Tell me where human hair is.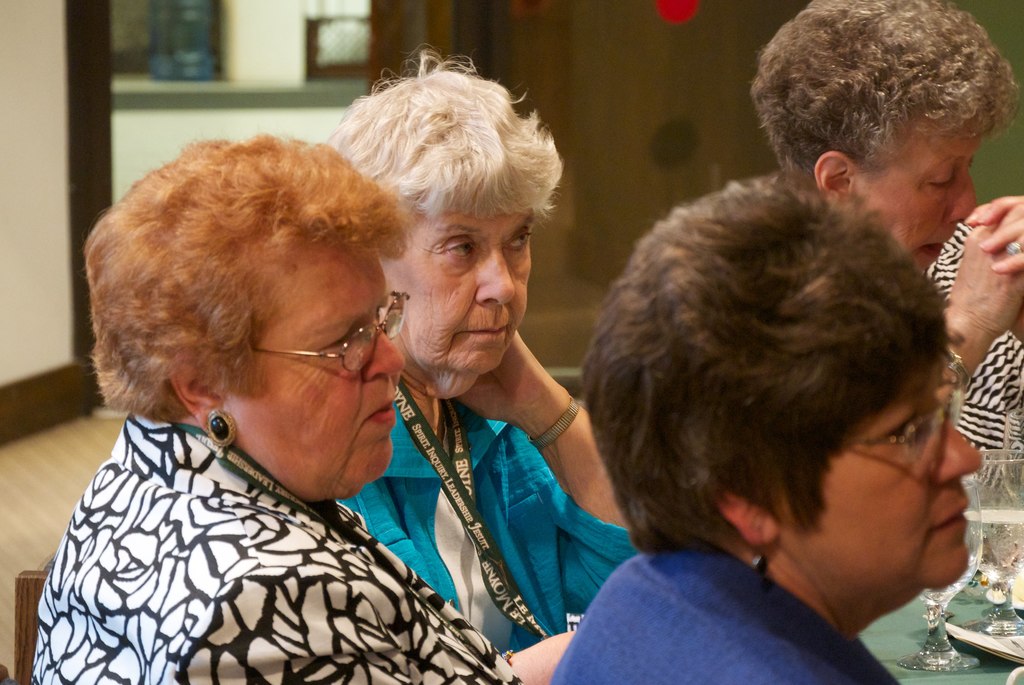
human hair is at 602,131,957,614.
